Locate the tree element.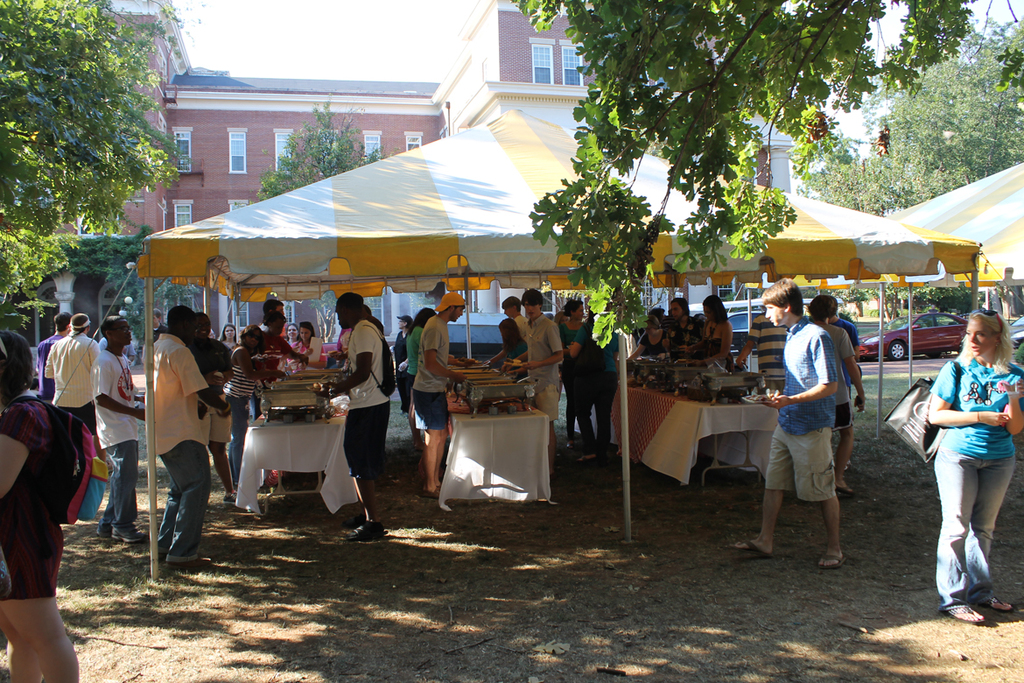
Element bbox: pyautogui.locateOnScreen(890, 32, 1023, 191).
